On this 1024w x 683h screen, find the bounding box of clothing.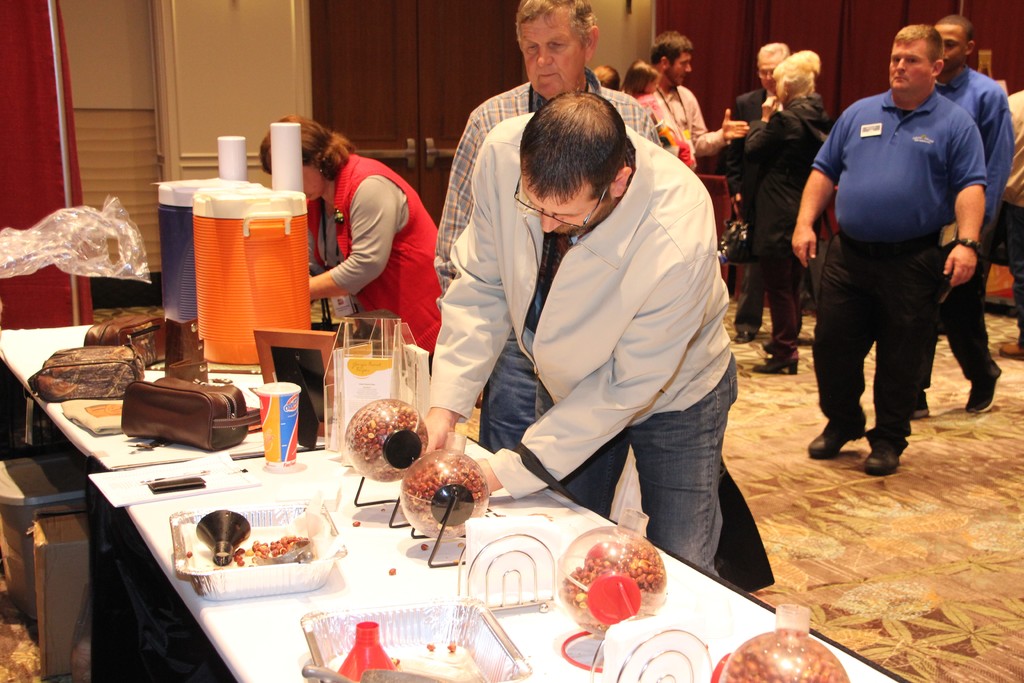
Bounding box: <region>999, 86, 1023, 353</region>.
